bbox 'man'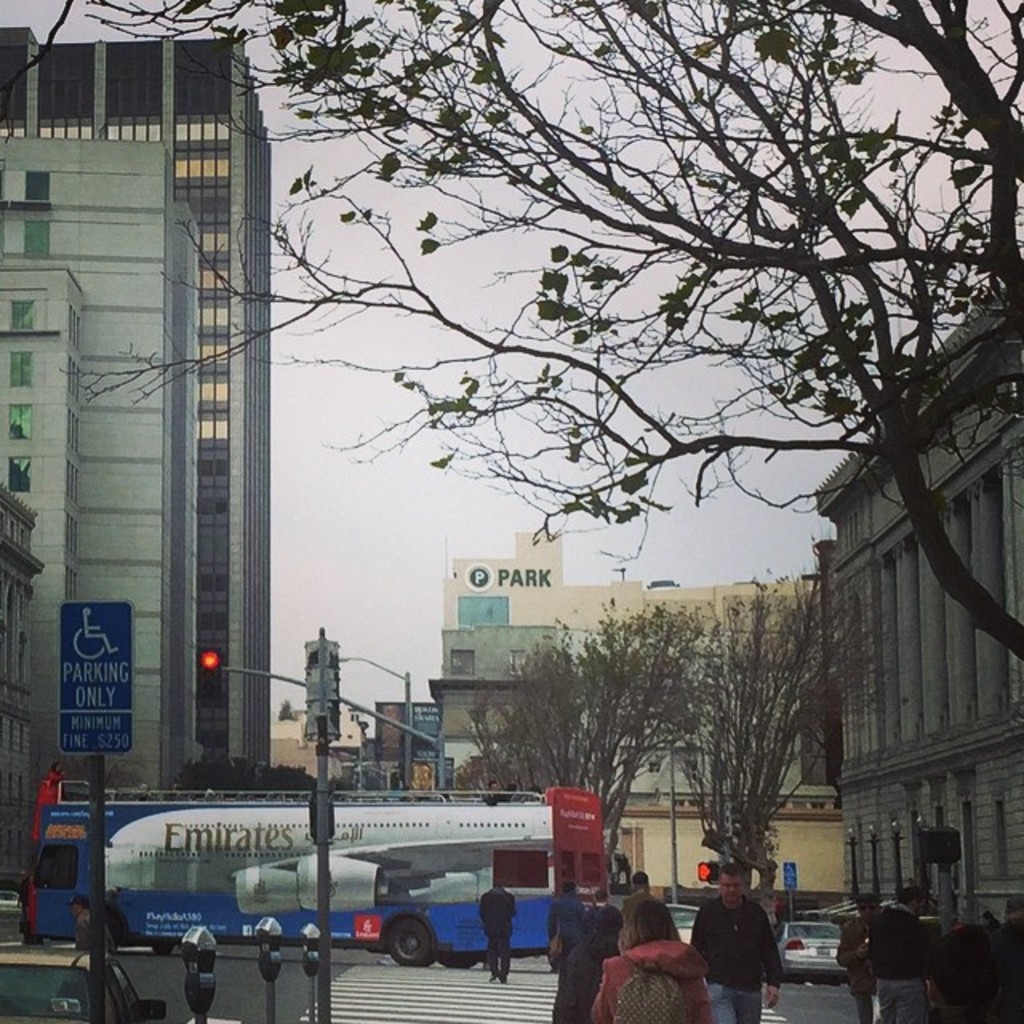
<box>589,888,622,934</box>
